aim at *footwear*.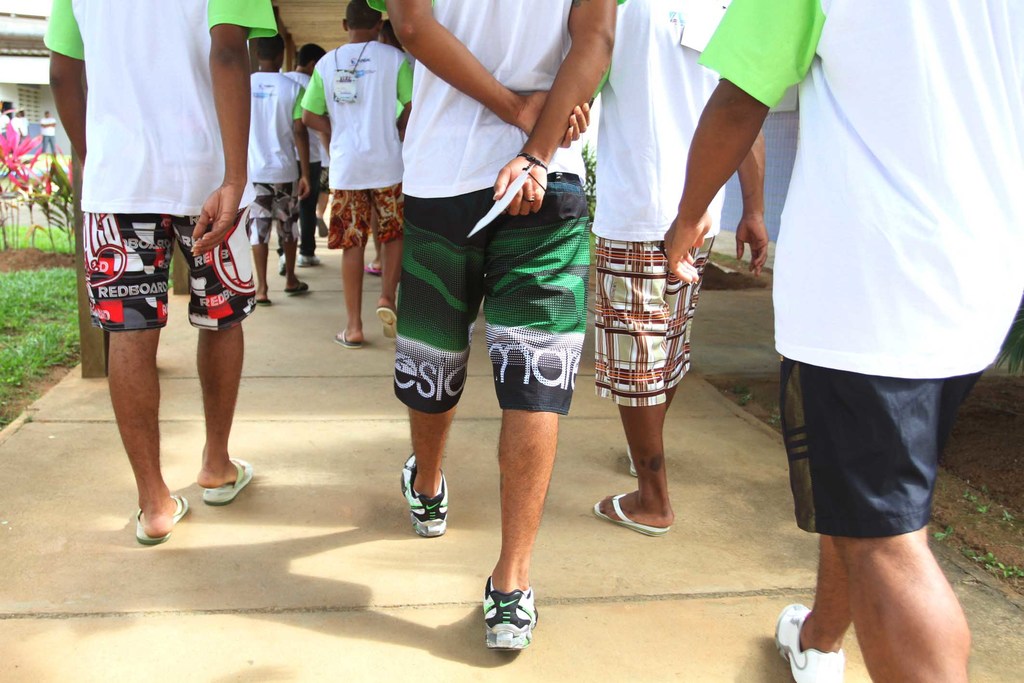
Aimed at region(365, 261, 382, 275).
